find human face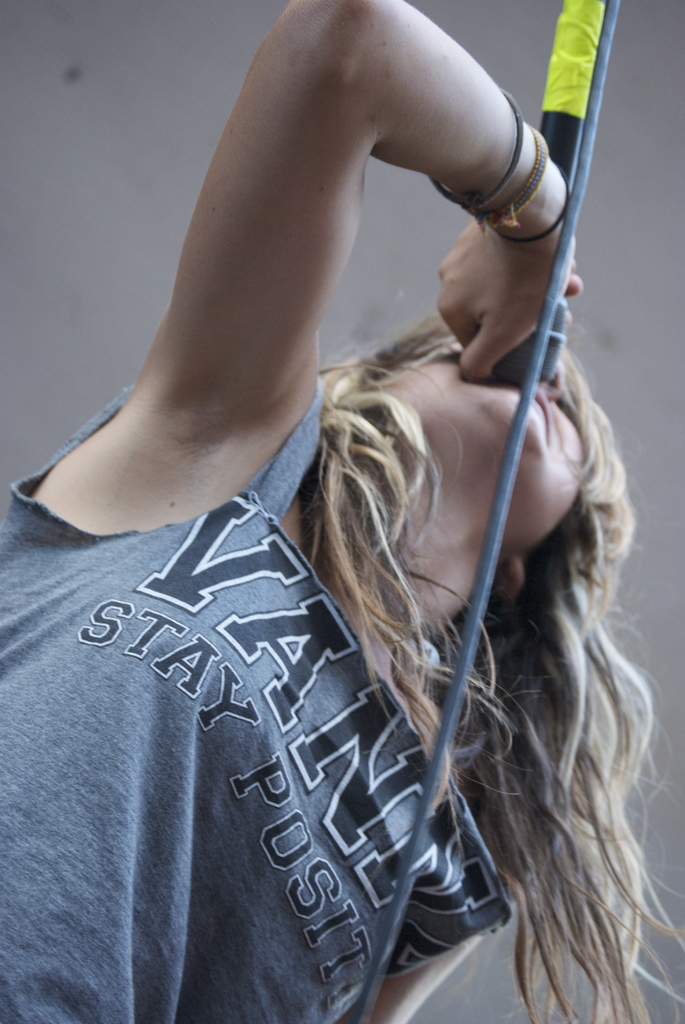
387, 359, 585, 554
